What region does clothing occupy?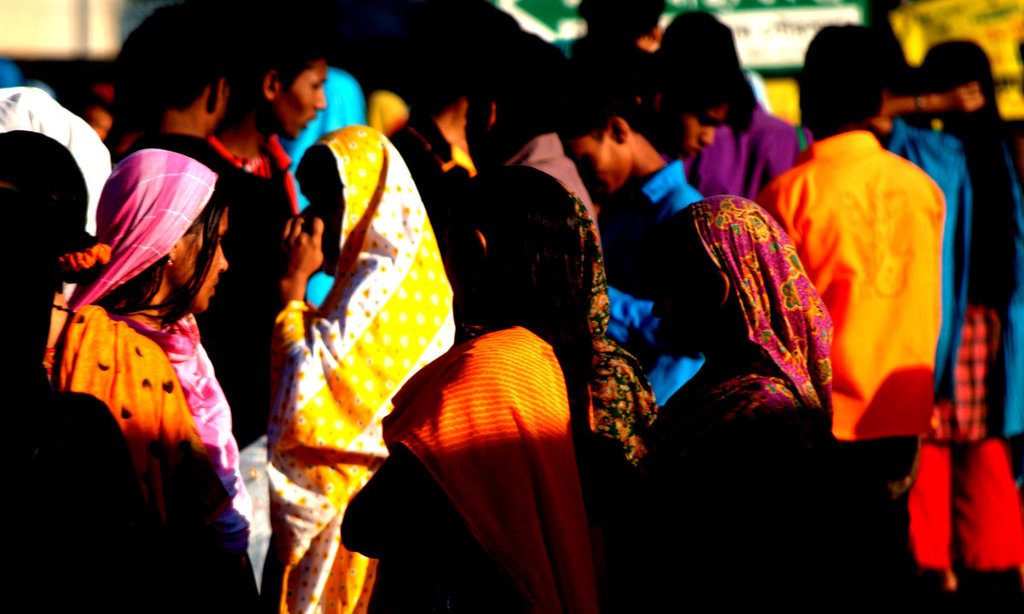
(38,147,241,613).
